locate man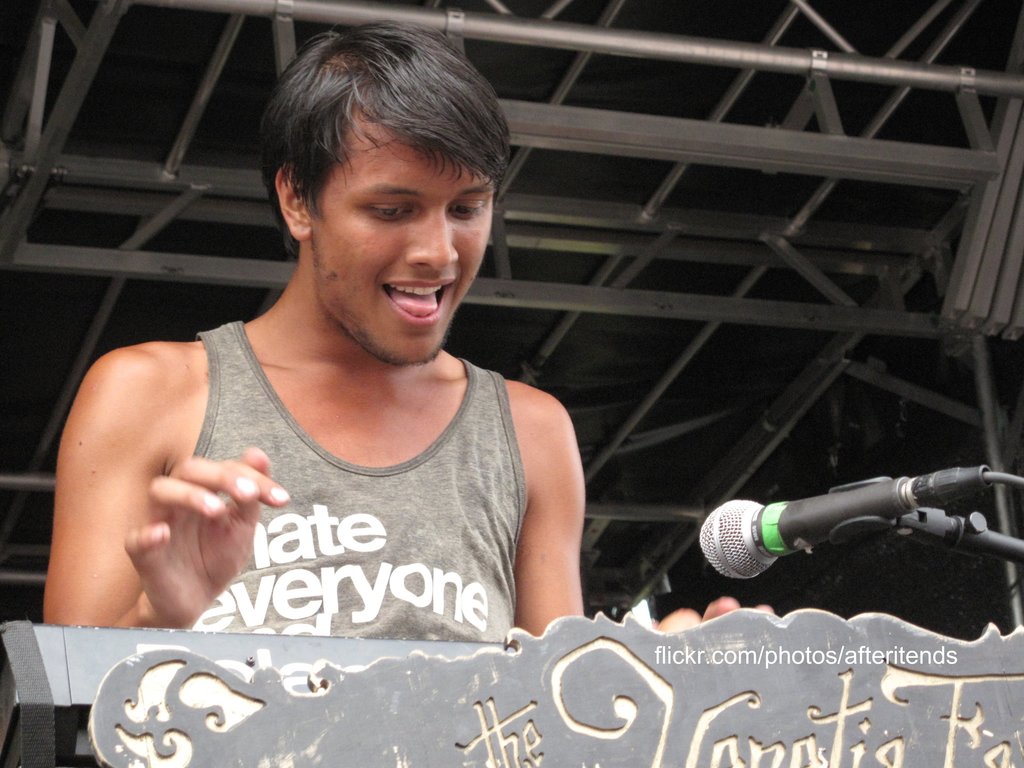
42:19:780:620
